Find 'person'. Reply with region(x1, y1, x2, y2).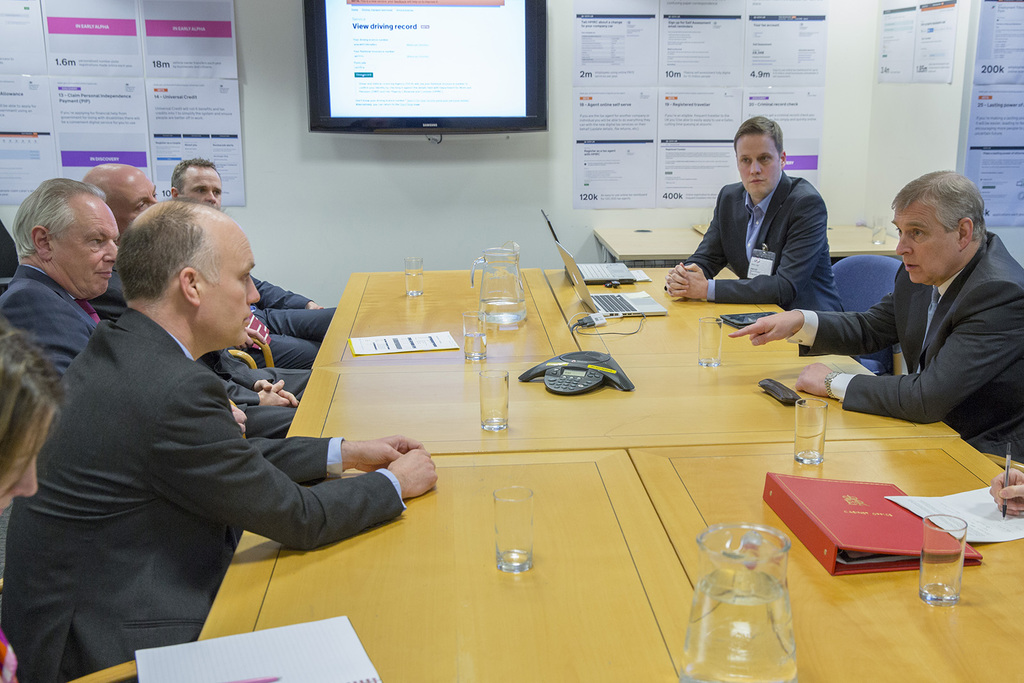
region(0, 175, 287, 417).
